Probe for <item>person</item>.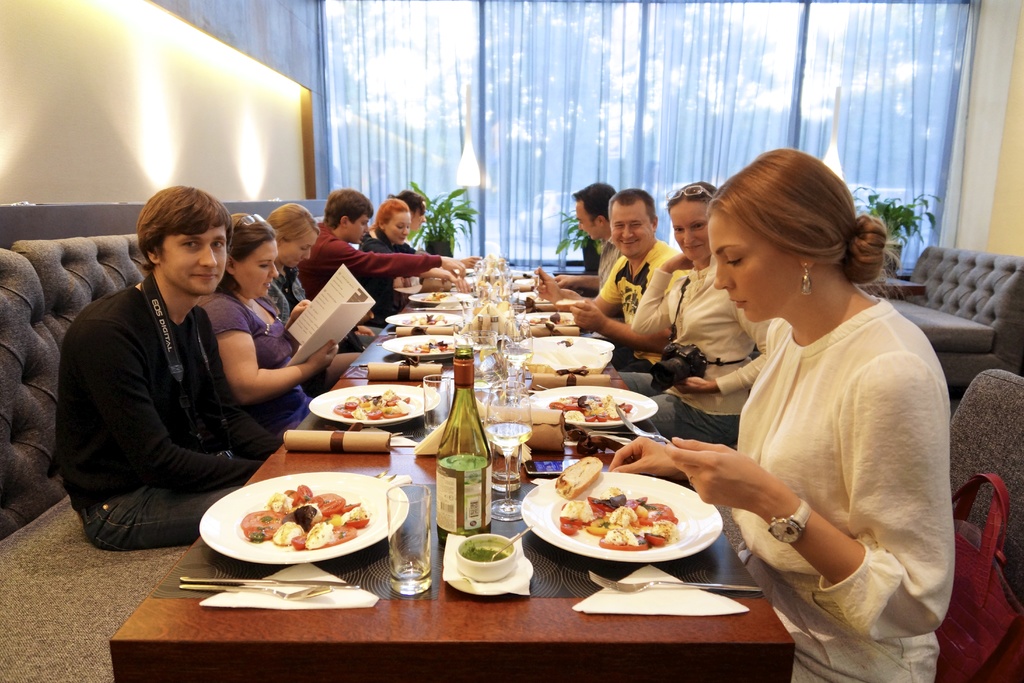
Probe result: [195,208,337,440].
